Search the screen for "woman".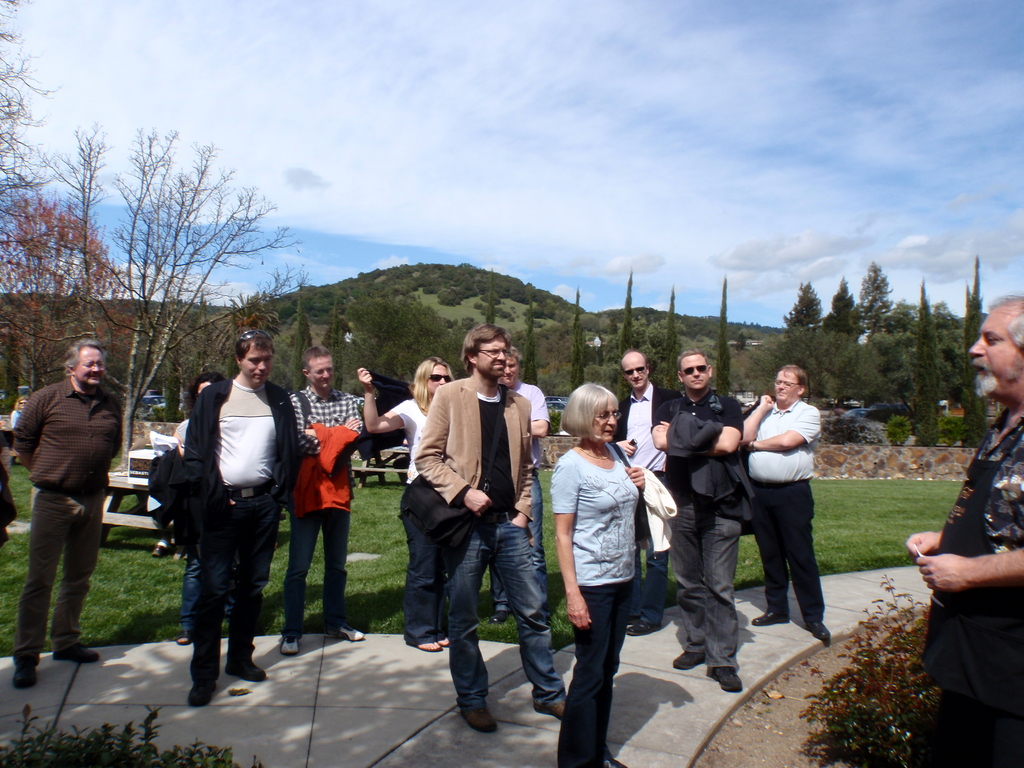
Found at region(355, 356, 451, 654).
